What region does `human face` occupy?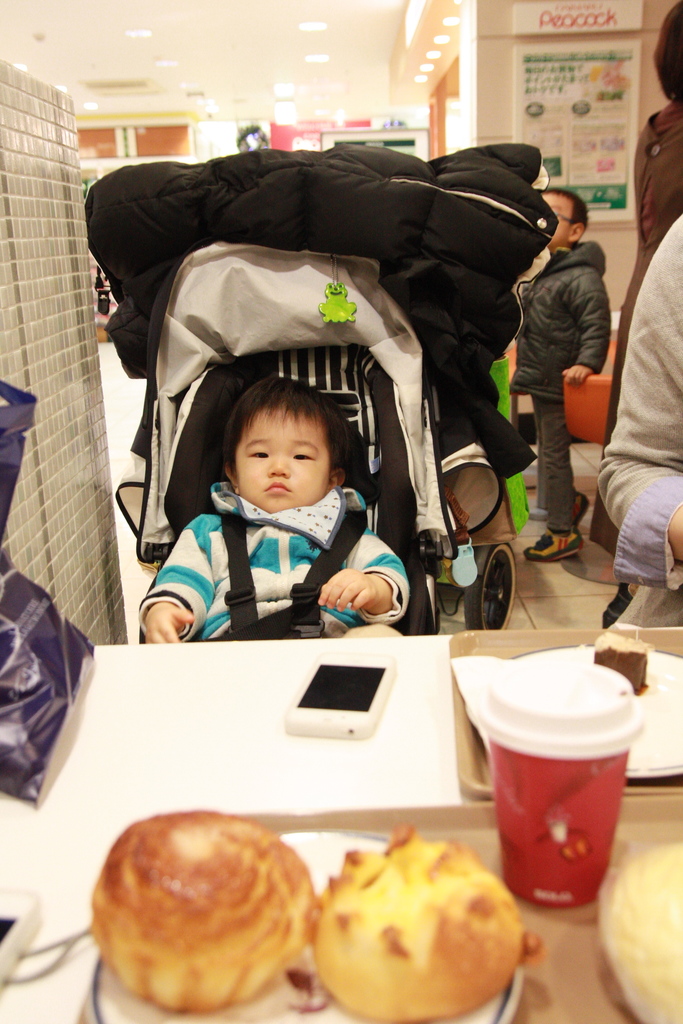
x1=236 y1=417 x2=329 y2=517.
